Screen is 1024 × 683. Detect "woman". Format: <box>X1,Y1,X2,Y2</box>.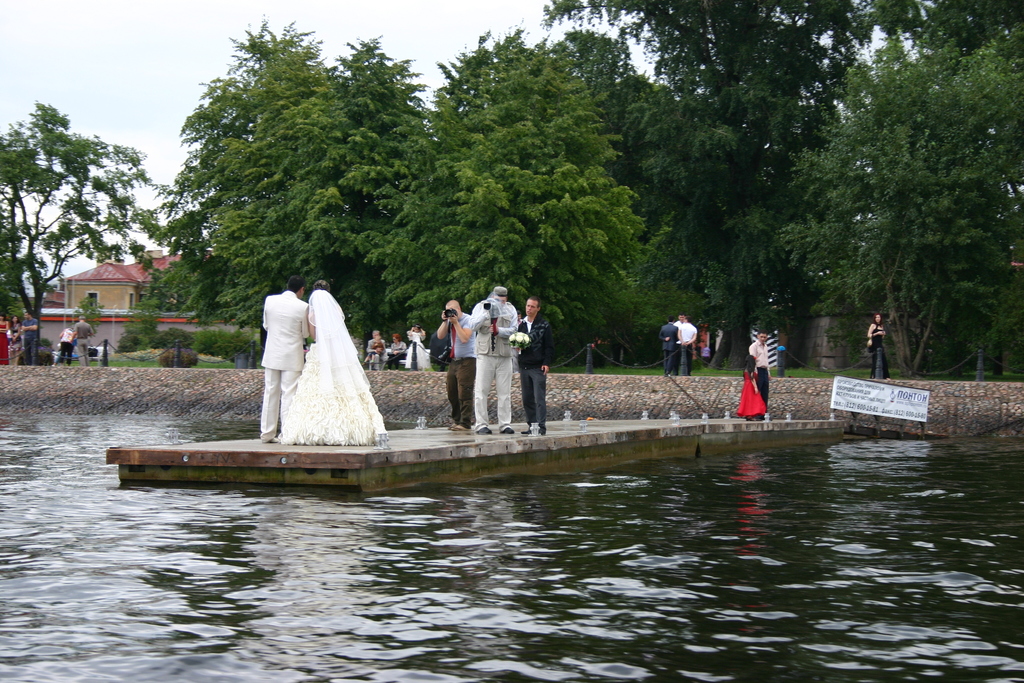
<box>866,313,888,378</box>.
